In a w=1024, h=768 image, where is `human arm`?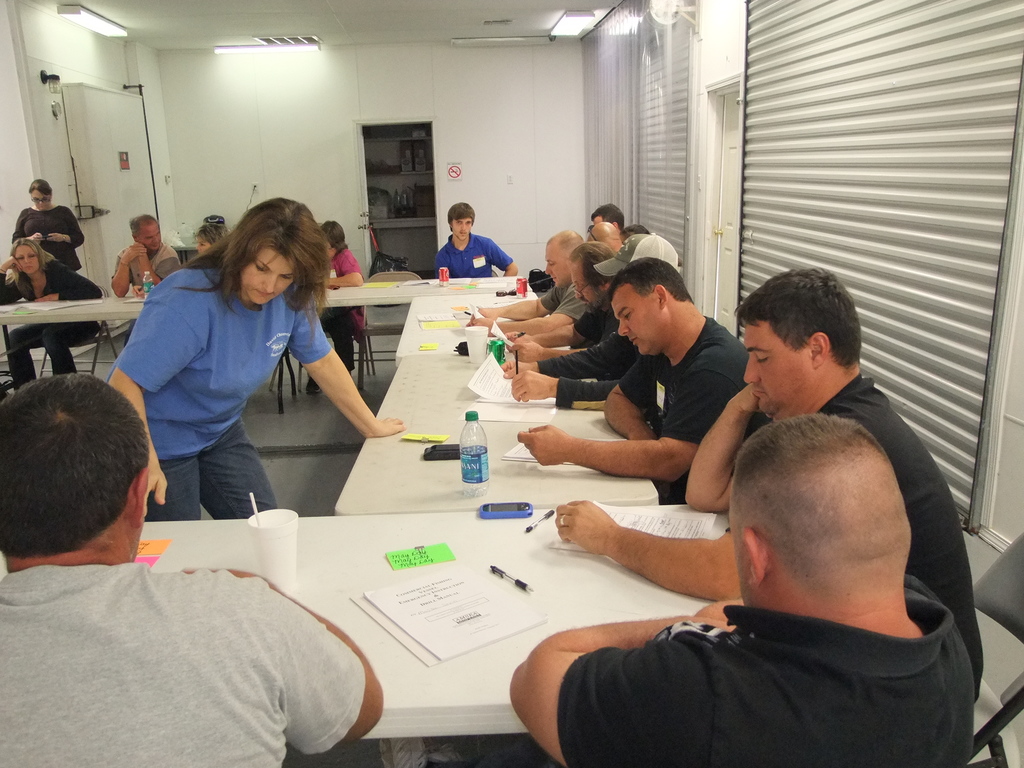
crop(517, 365, 616, 405).
